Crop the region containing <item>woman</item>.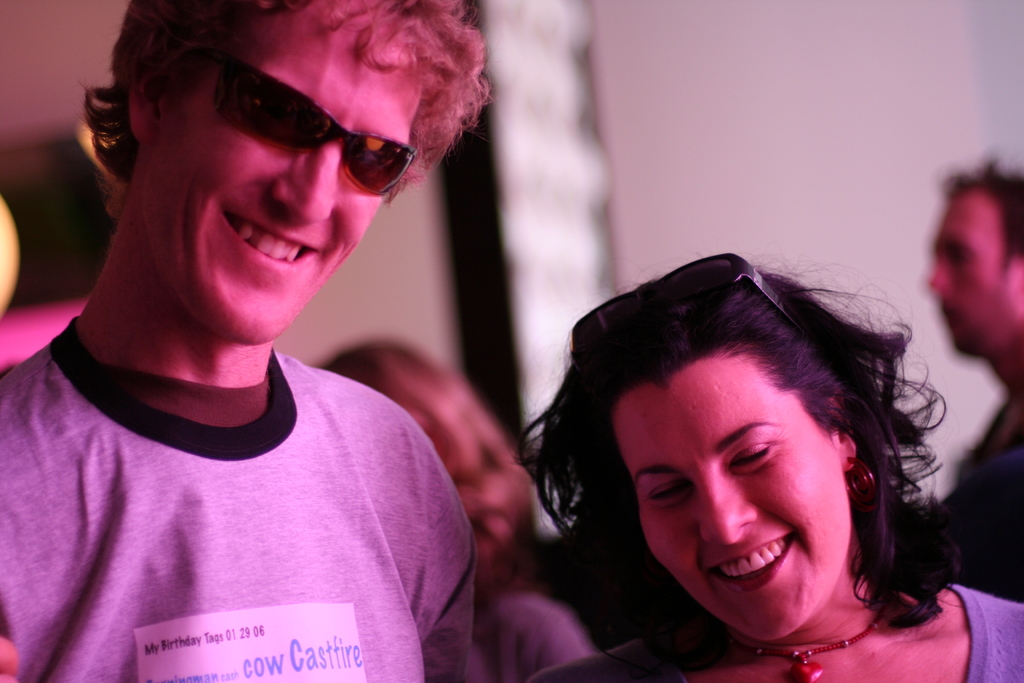
Crop region: 440/184/1004/682.
